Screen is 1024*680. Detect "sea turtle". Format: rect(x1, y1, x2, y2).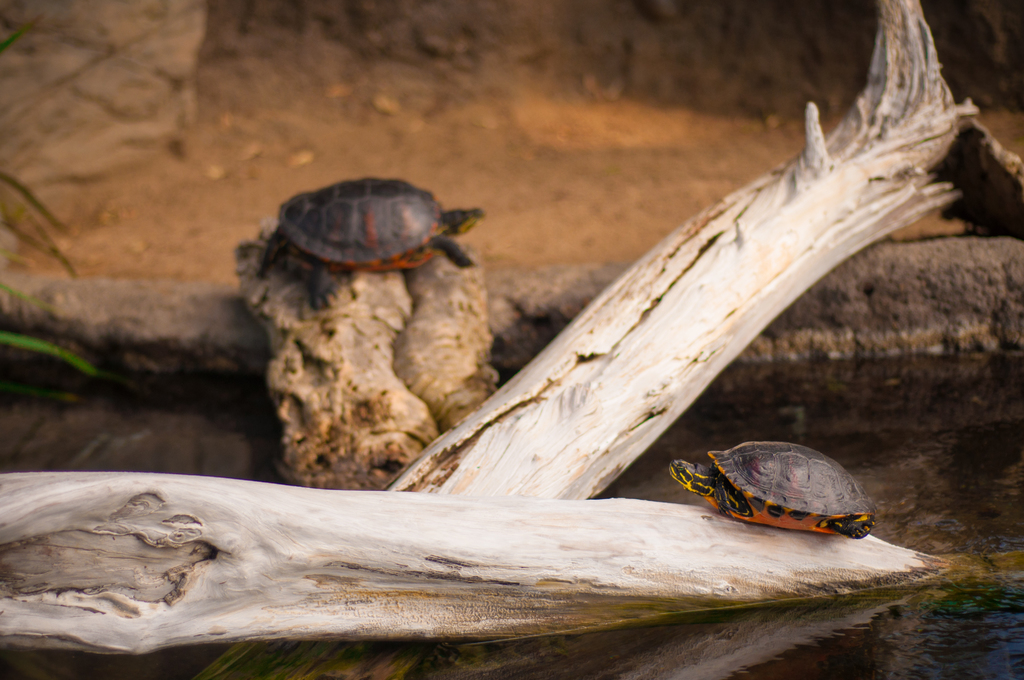
rect(664, 438, 883, 539).
